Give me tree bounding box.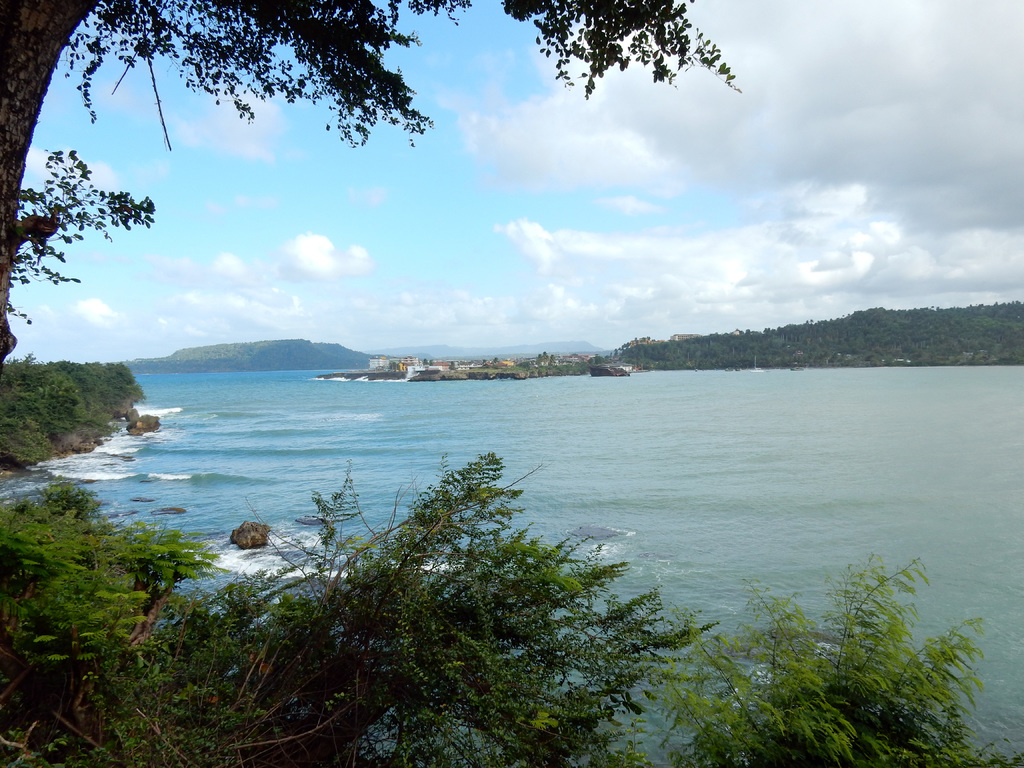
(0,0,742,393).
